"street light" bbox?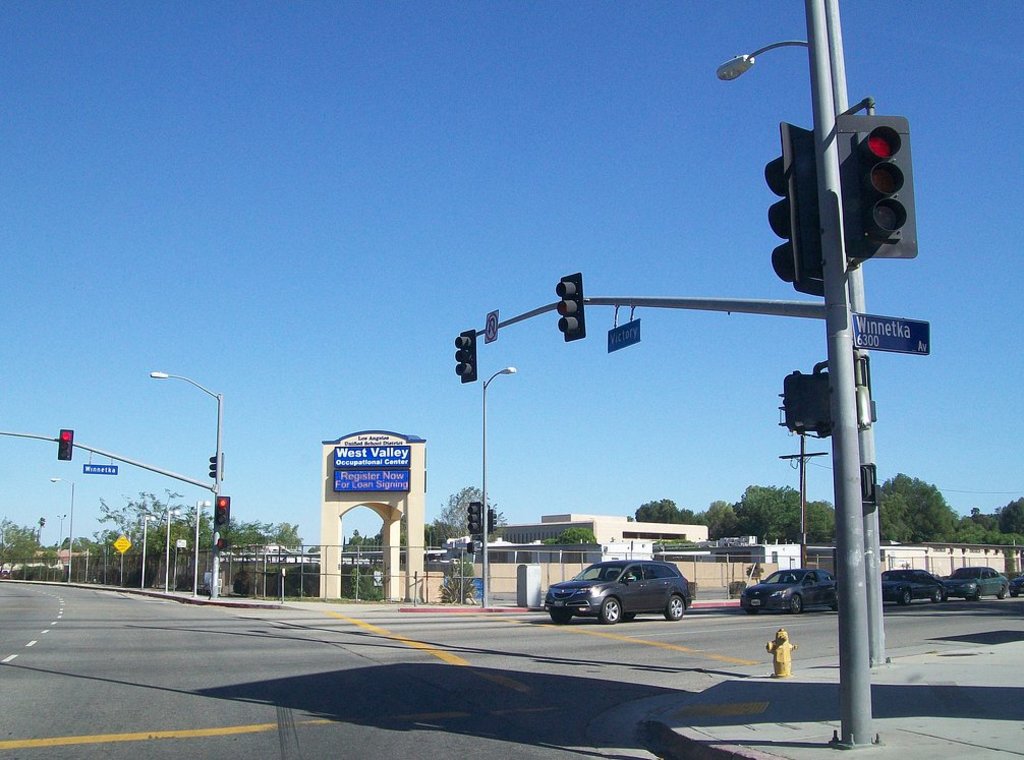
(x1=444, y1=536, x2=473, y2=607)
